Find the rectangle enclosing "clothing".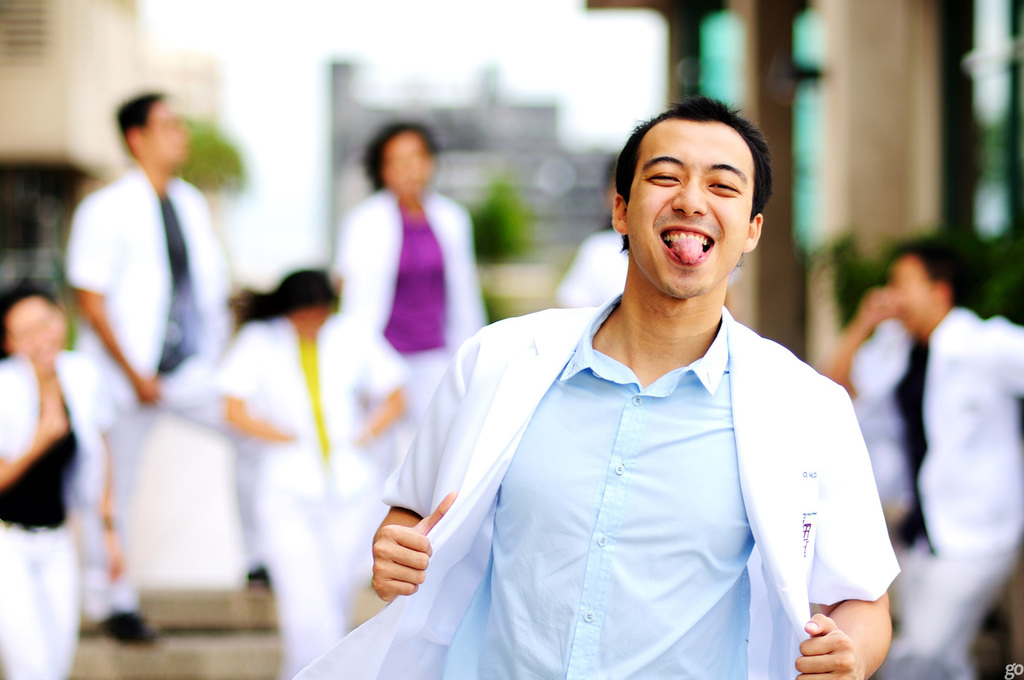
367:261:887:666.
